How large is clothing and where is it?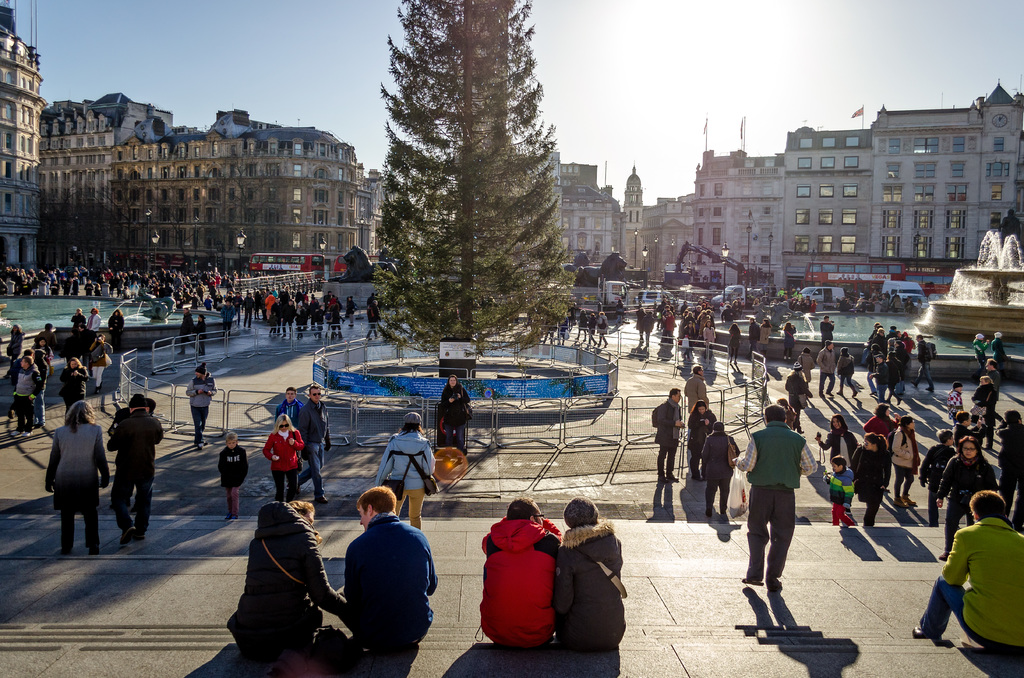
Bounding box: Rect(687, 327, 698, 344).
